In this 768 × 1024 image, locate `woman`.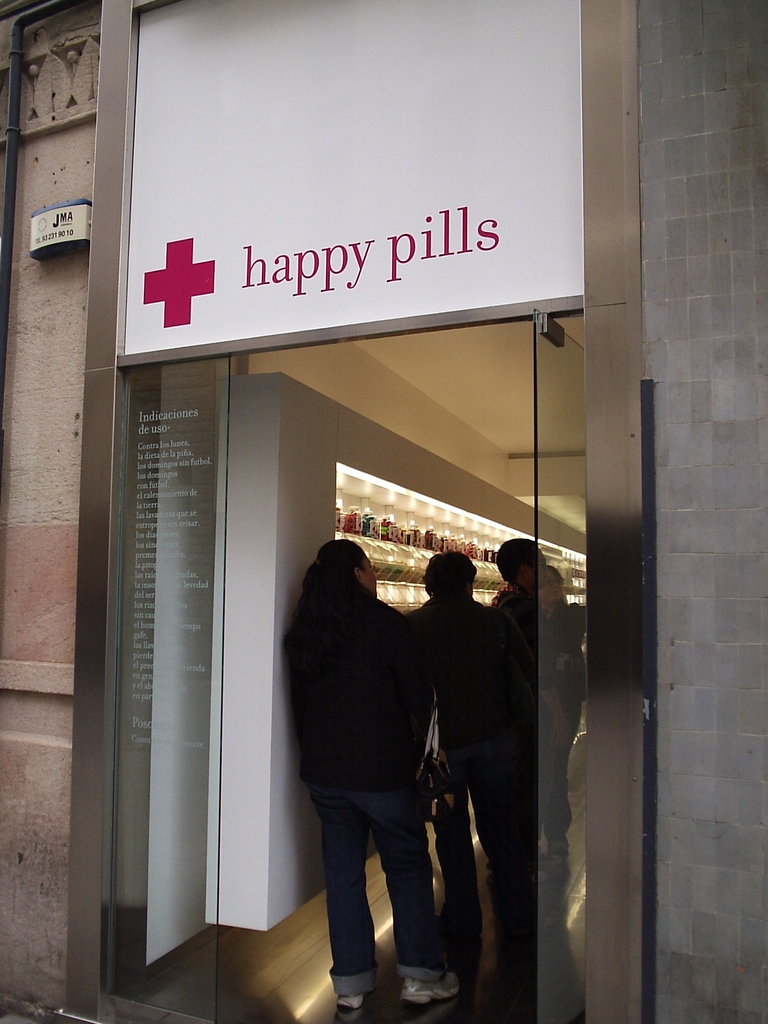
Bounding box: select_region(498, 563, 591, 881).
